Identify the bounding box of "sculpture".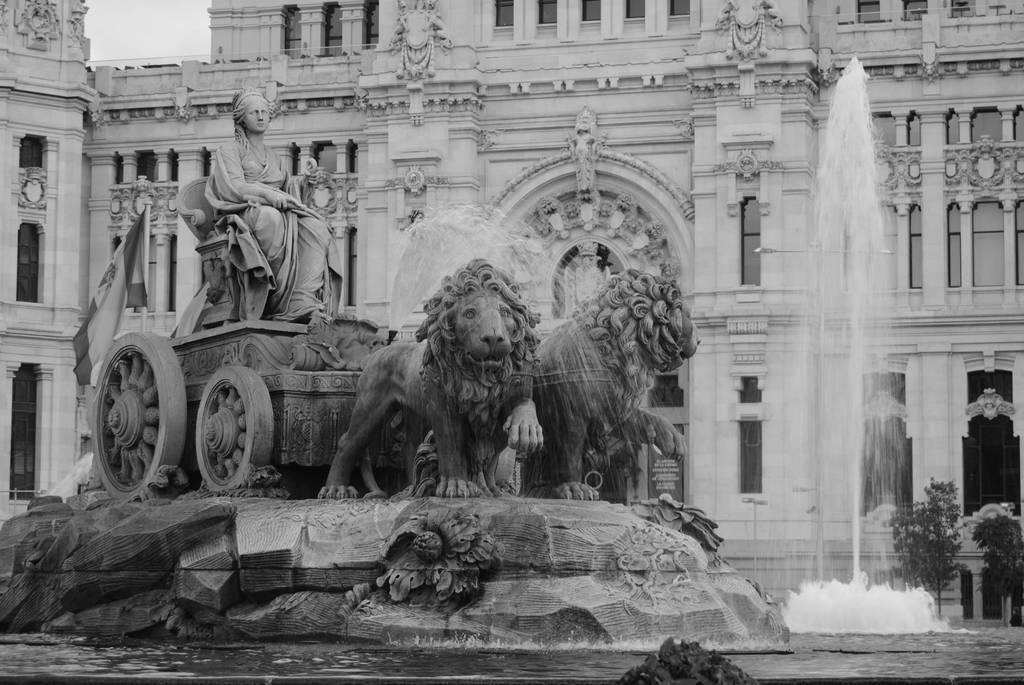
420/0/456/52.
